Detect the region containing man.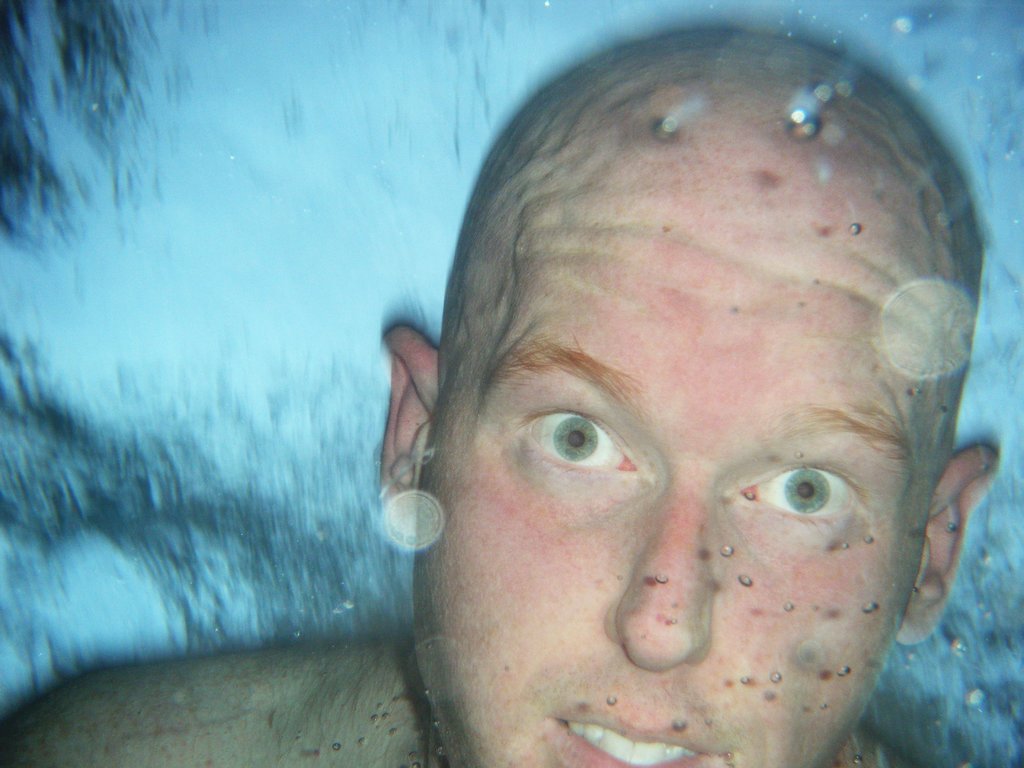
(left=268, top=30, right=1023, bottom=767).
